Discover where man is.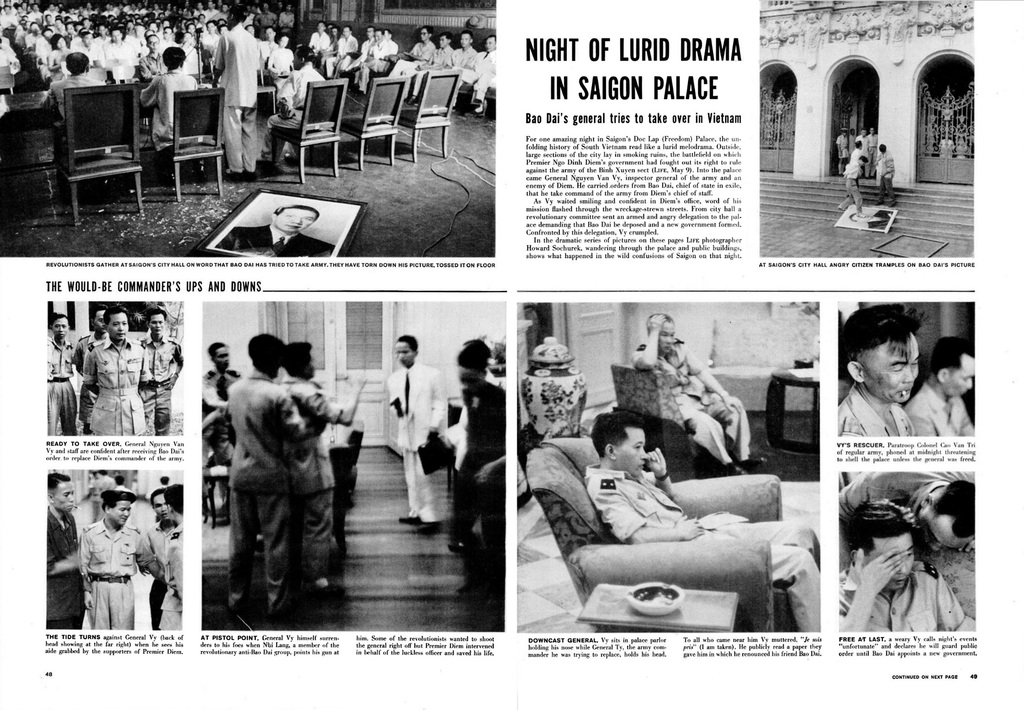
Discovered at [202,333,243,383].
